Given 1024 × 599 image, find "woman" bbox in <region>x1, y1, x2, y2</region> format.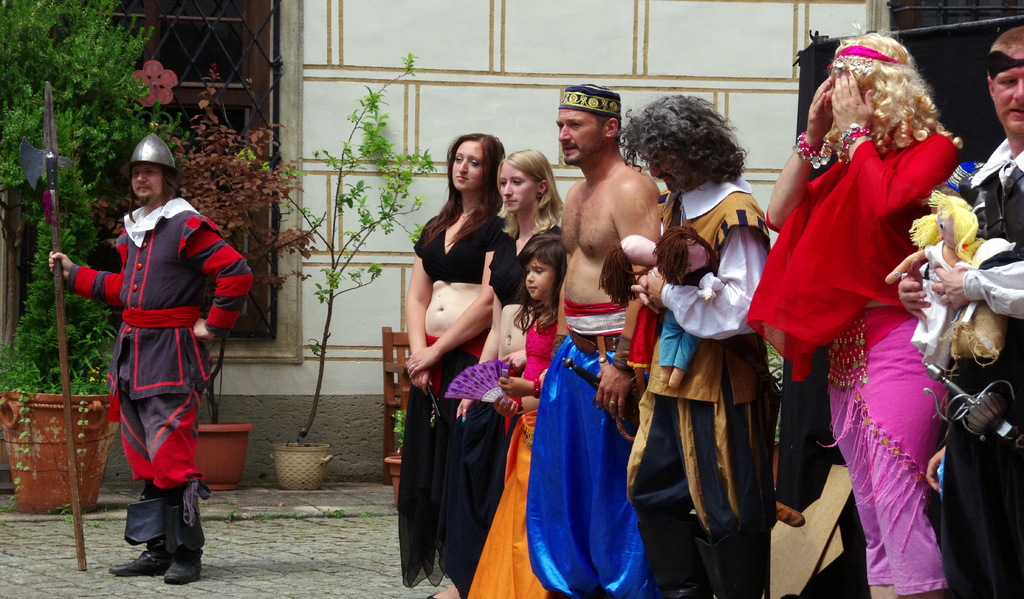
<region>794, 24, 972, 589</region>.
